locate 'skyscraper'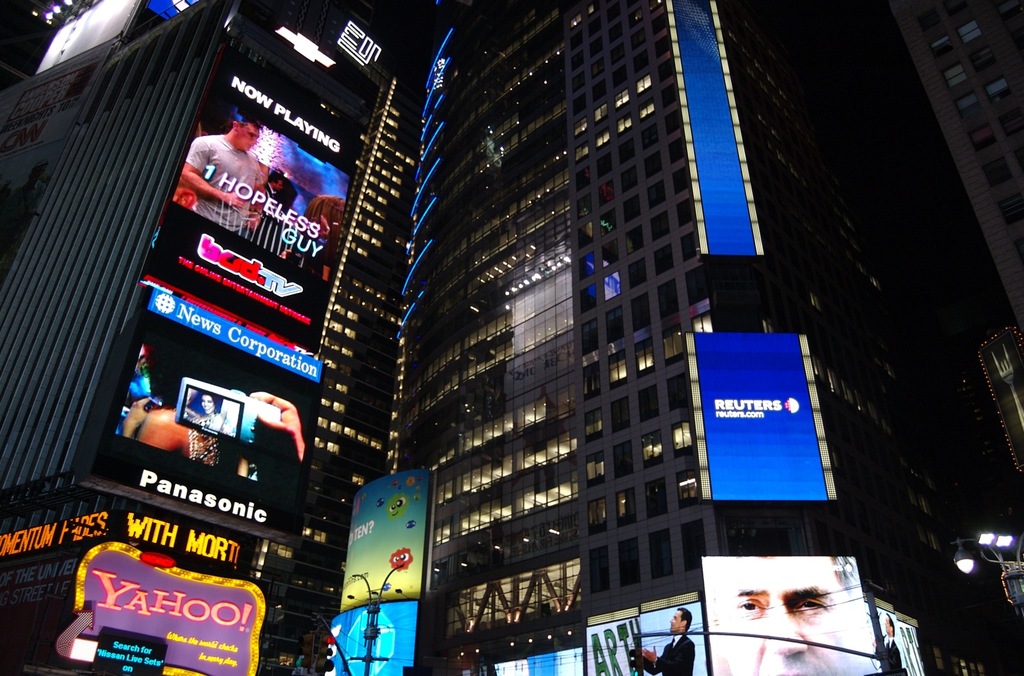
(378,0,977,675)
